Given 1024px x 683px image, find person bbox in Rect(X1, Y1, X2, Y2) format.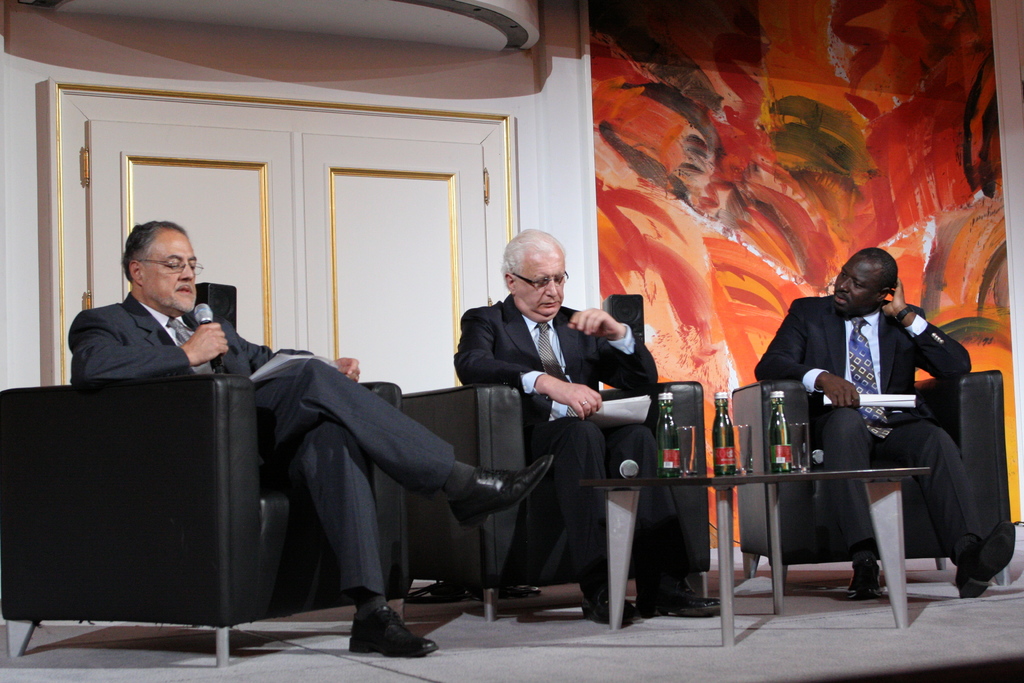
Rect(453, 229, 722, 616).
